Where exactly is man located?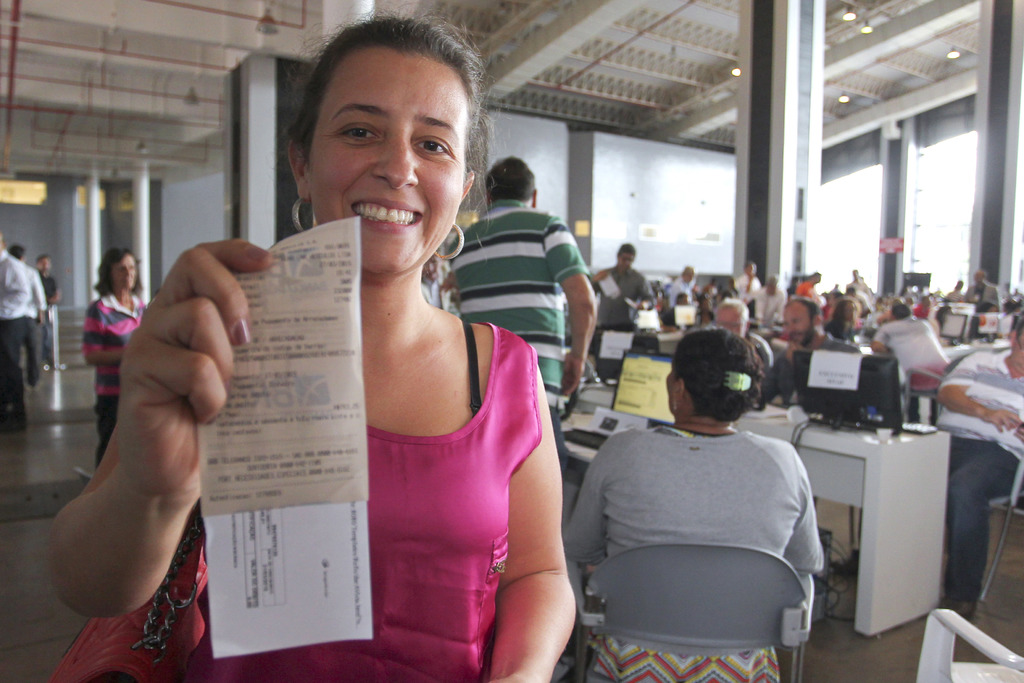
Its bounding box is 588, 240, 656, 381.
